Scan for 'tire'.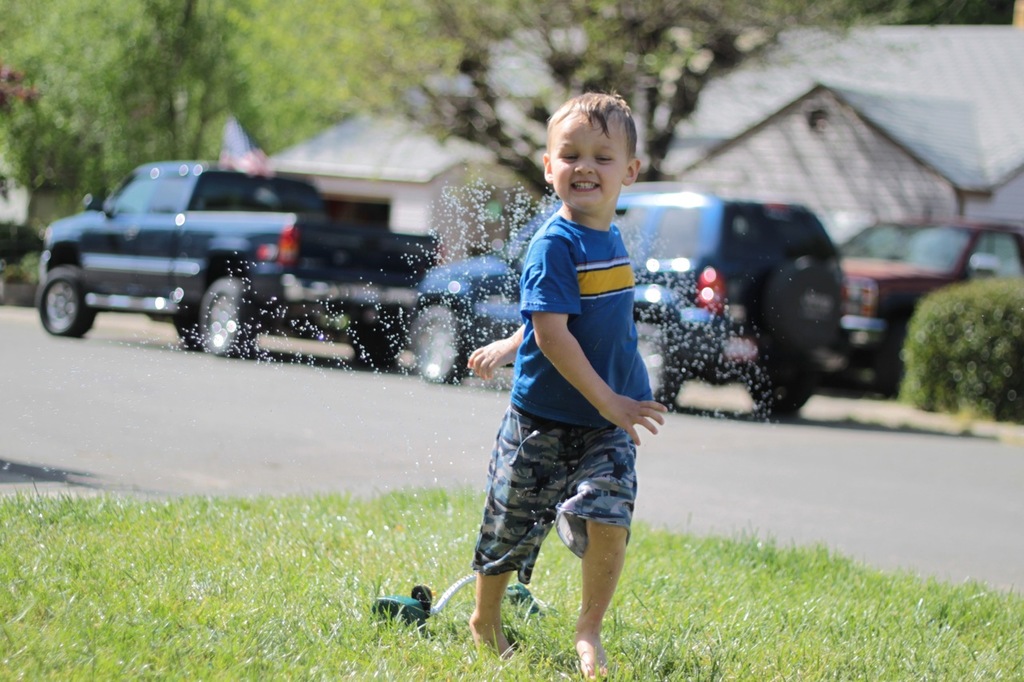
Scan result: <region>194, 273, 269, 362</region>.
